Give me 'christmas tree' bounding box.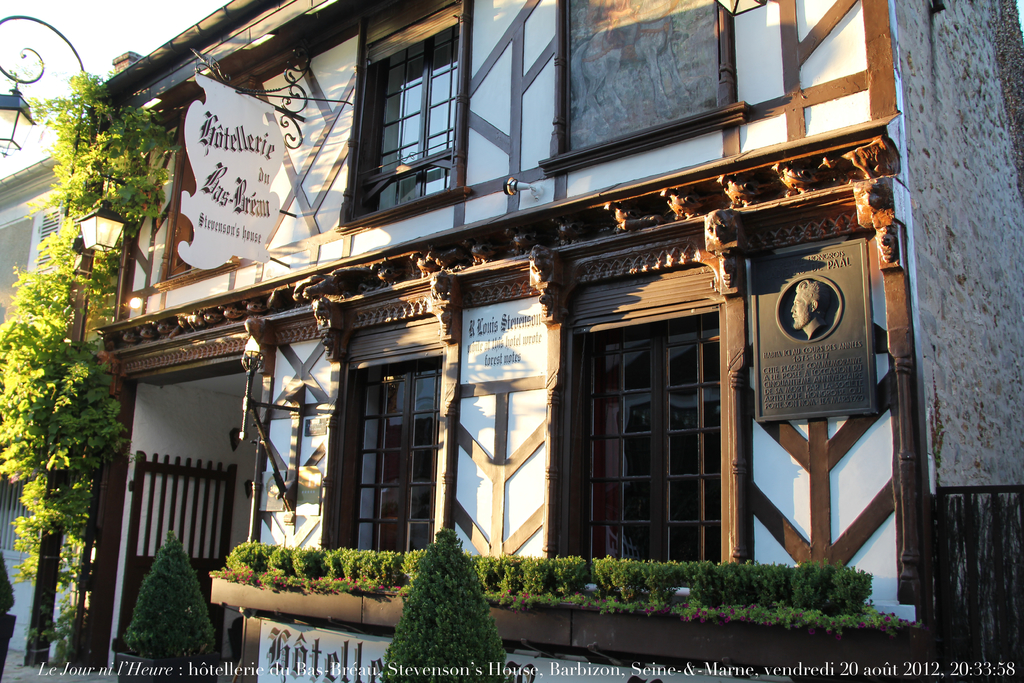
box=[0, 541, 19, 621].
